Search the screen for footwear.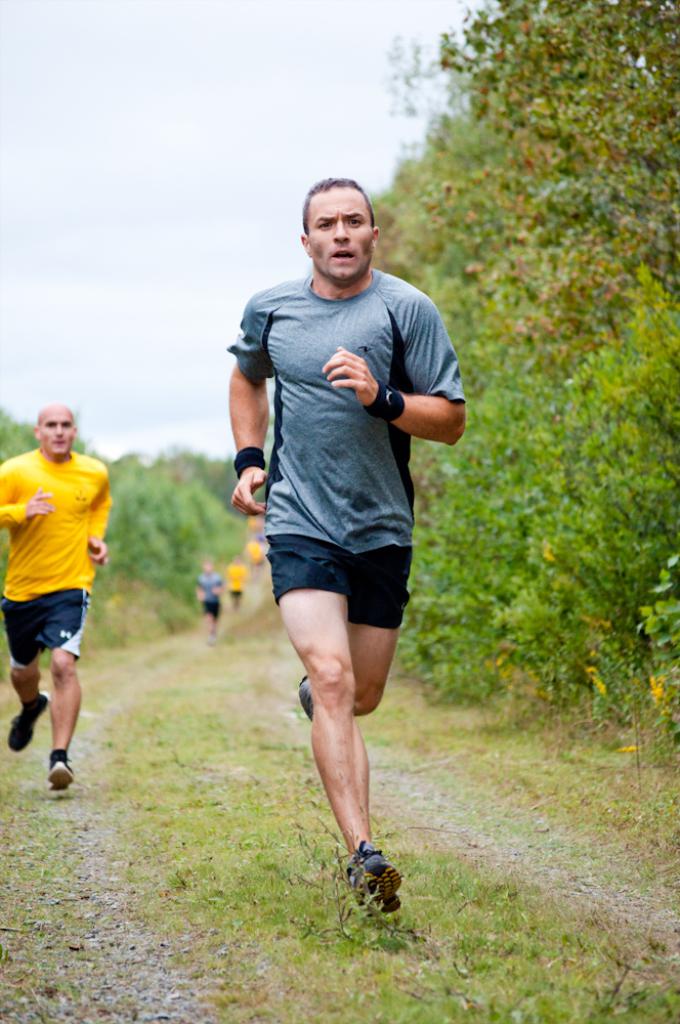
Found at (x1=4, y1=689, x2=50, y2=750).
